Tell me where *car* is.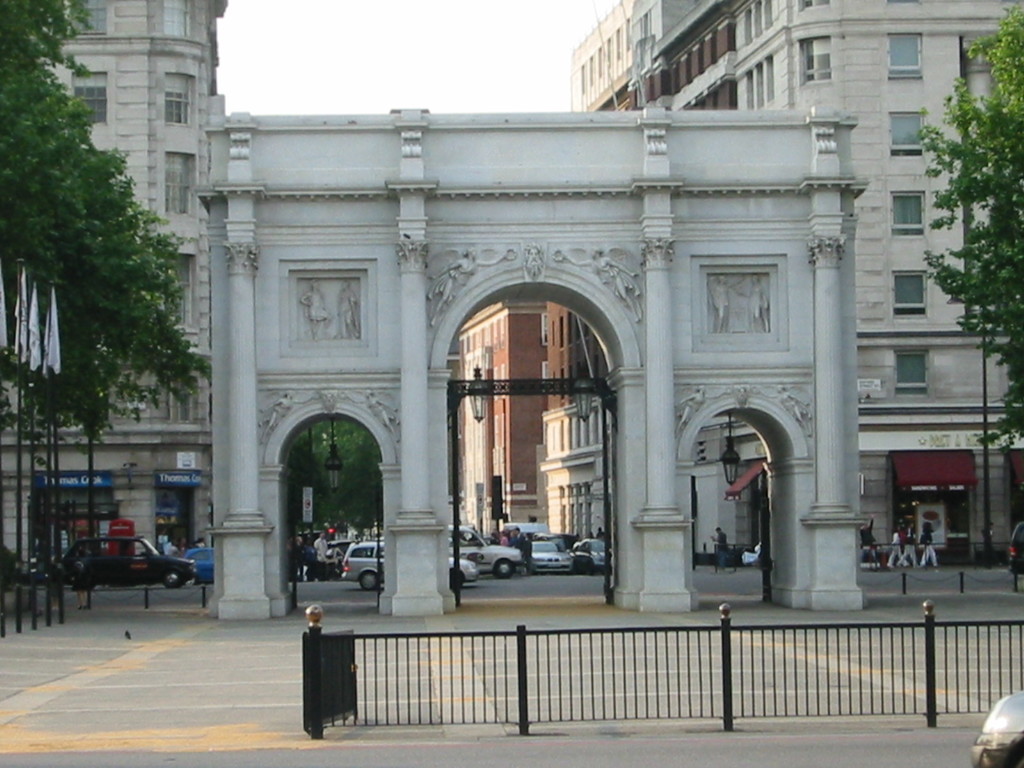
*car* is at locate(566, 542, 578, 554).
